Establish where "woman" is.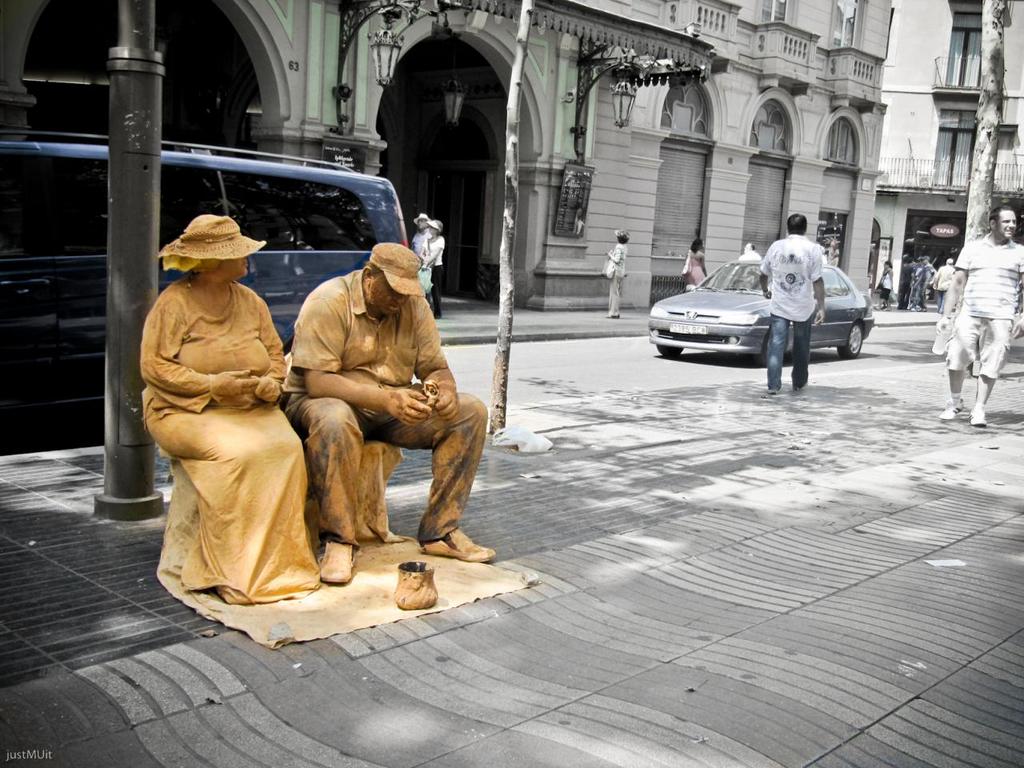
Established at box(682, 232, 710, 286).
